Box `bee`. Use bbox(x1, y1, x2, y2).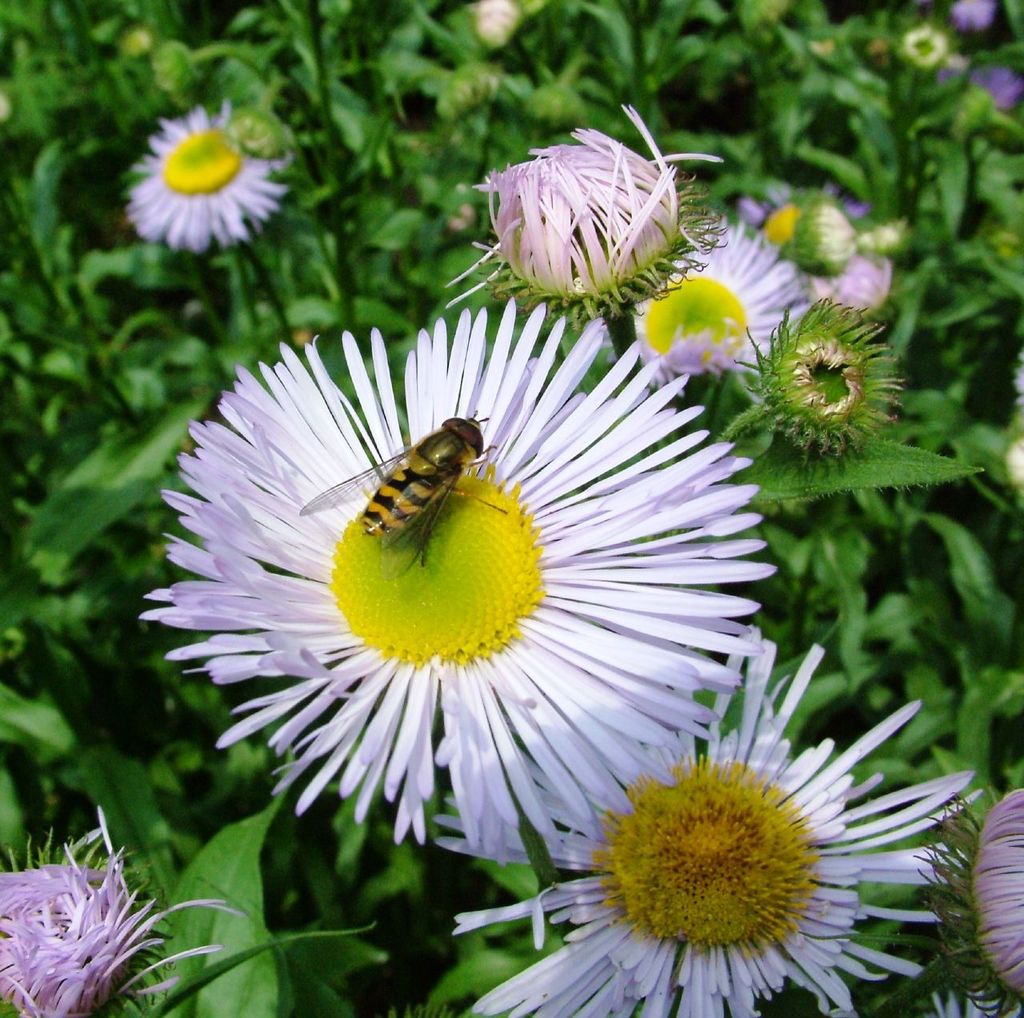
bbox(308, 401, 499, 597).
